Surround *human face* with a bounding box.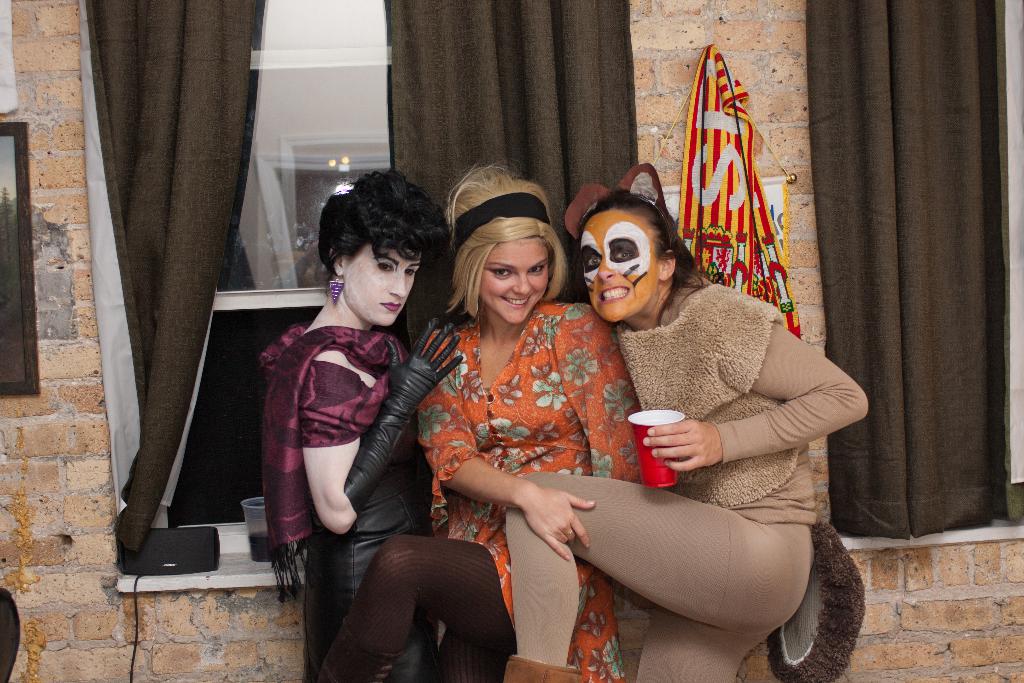
[483,233,550,325].
